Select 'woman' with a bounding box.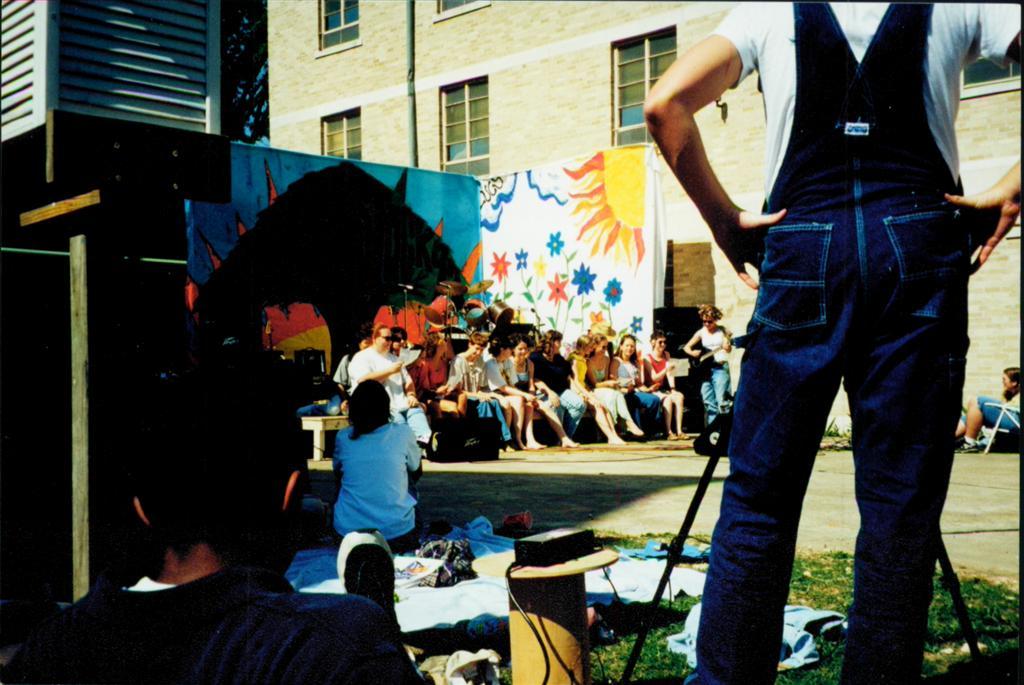
<bbox>529, 330, 582, 445</bbox>.
